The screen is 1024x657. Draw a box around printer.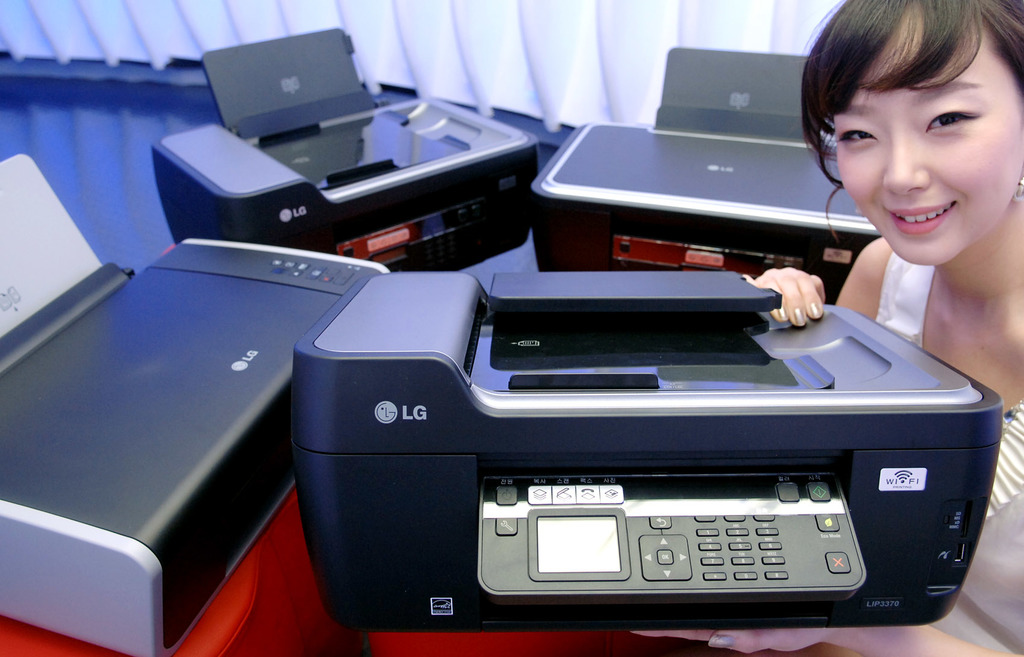
l=150, t=28, r=540, b=273.
